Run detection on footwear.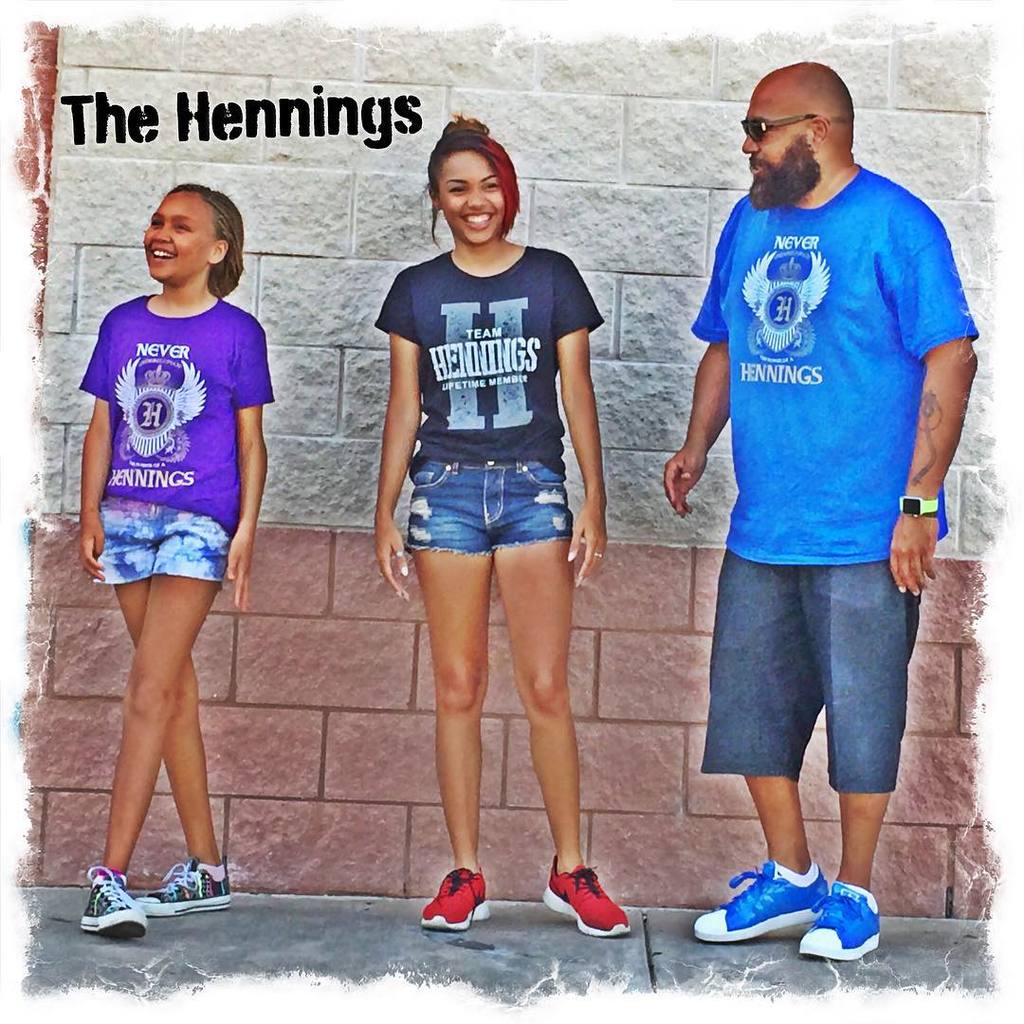
Result: bbox=[133, 850, 241, 911].
